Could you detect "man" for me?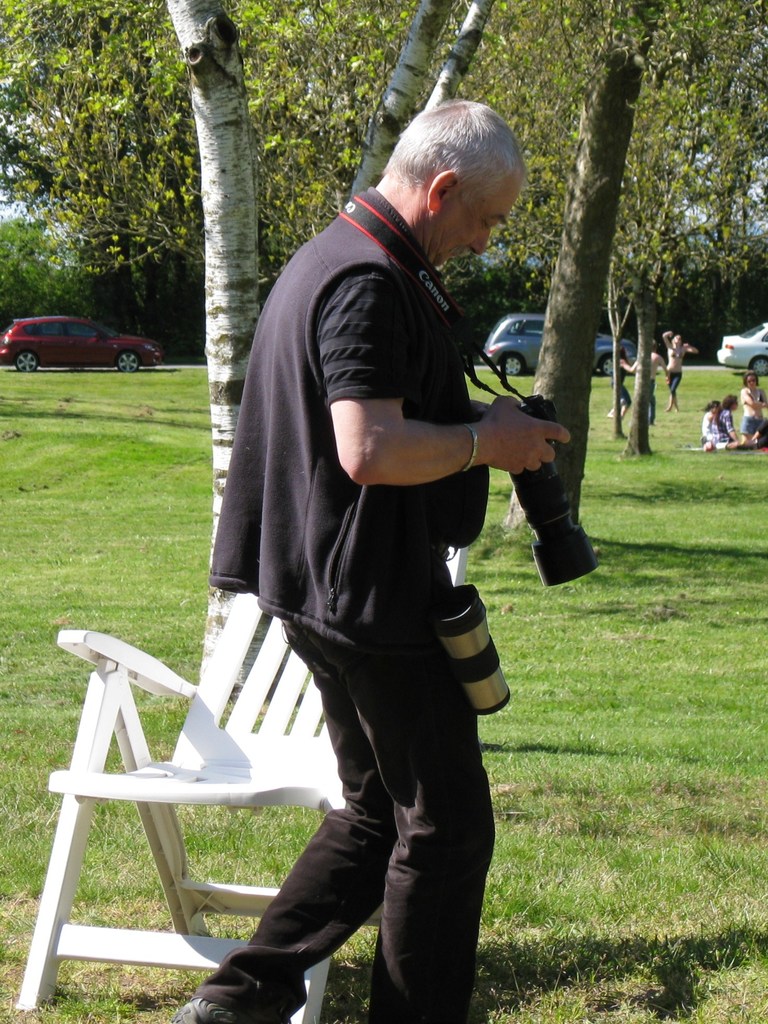
Detection result: x1=632 y1=336 x2=673 y2=424.
